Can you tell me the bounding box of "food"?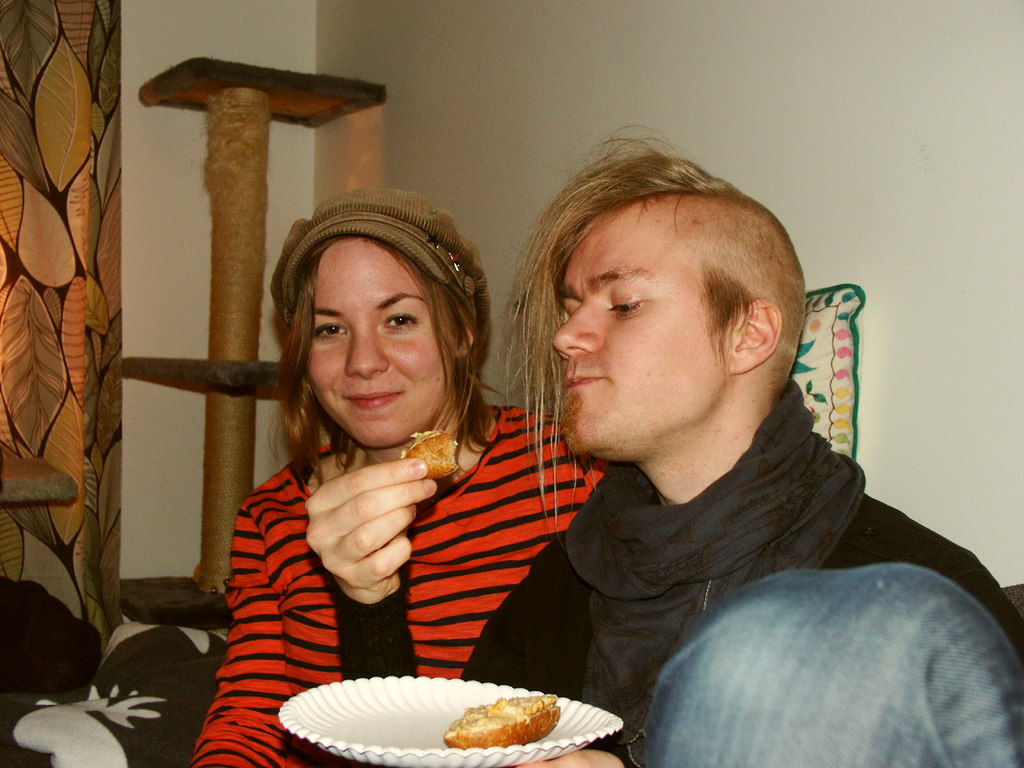
l=396, t=430, r=458, b=473.
